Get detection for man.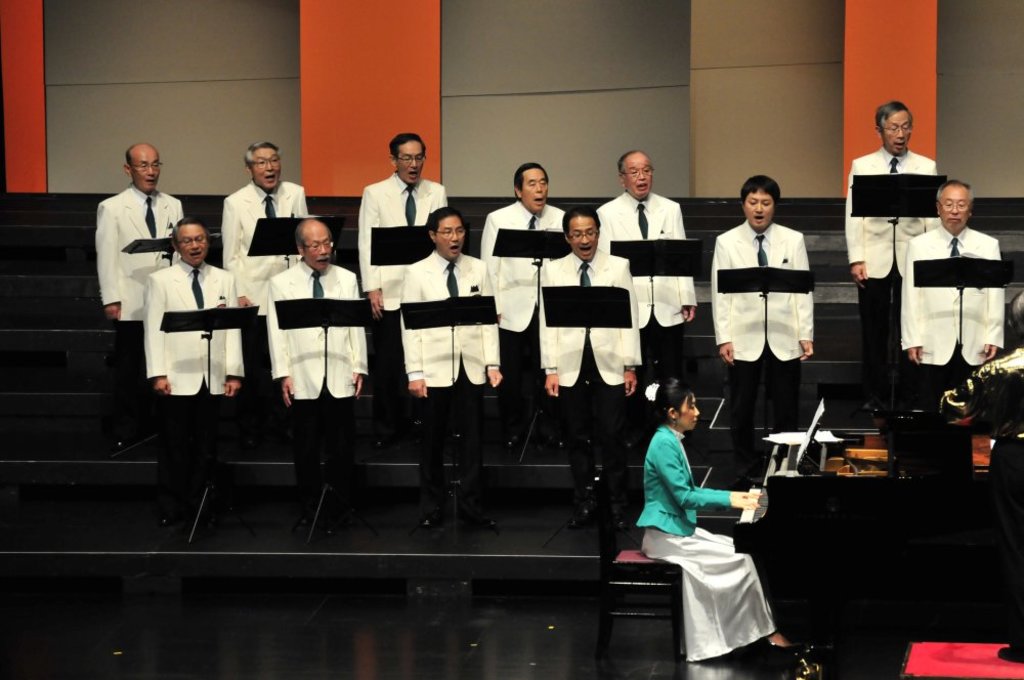
Detection: pyautogui.locateOnScreen(894, 190, 1001, 376).
